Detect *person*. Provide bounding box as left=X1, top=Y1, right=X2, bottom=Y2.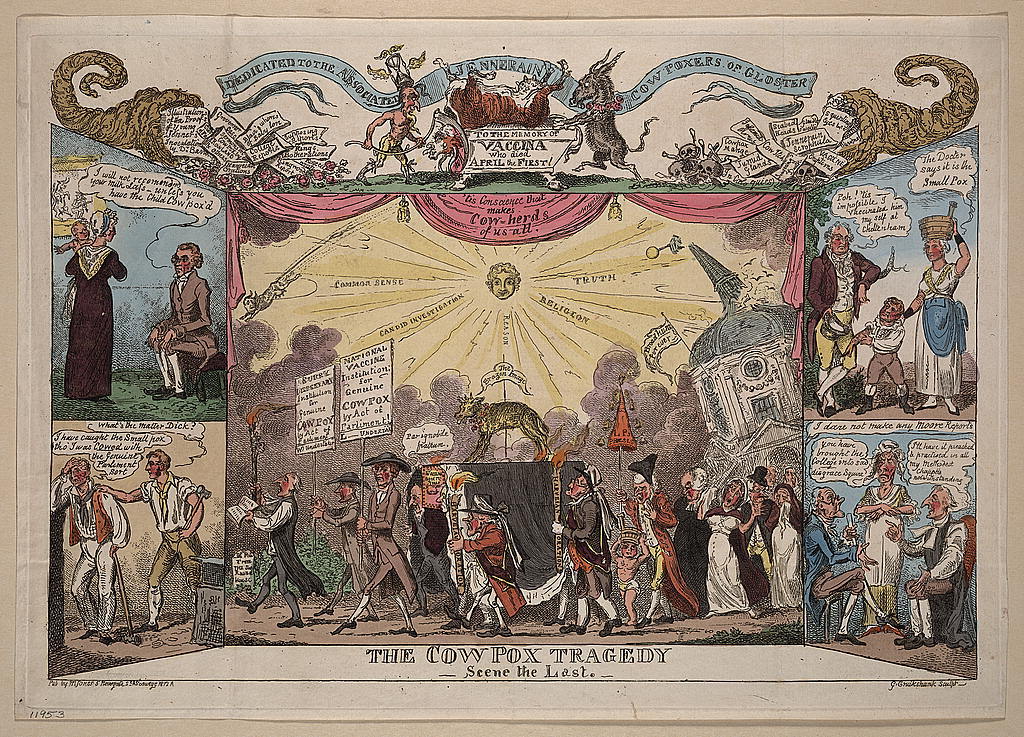
left=61, top=219, right=101, bottom=301.
